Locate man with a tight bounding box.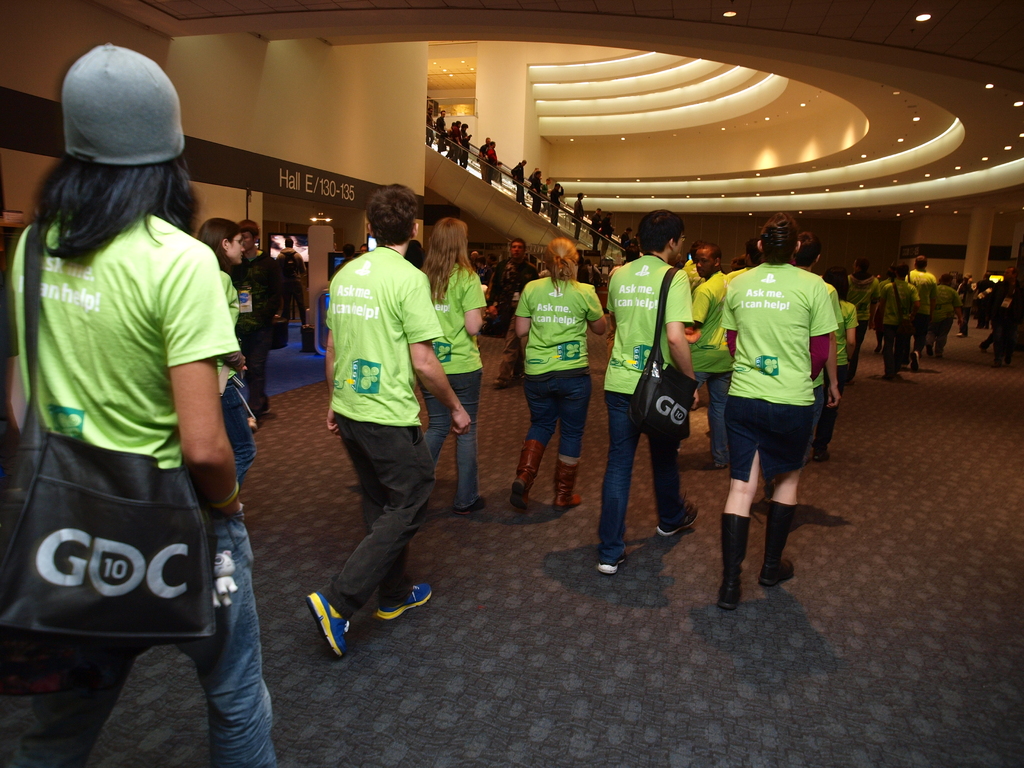
433 109 445 162.
